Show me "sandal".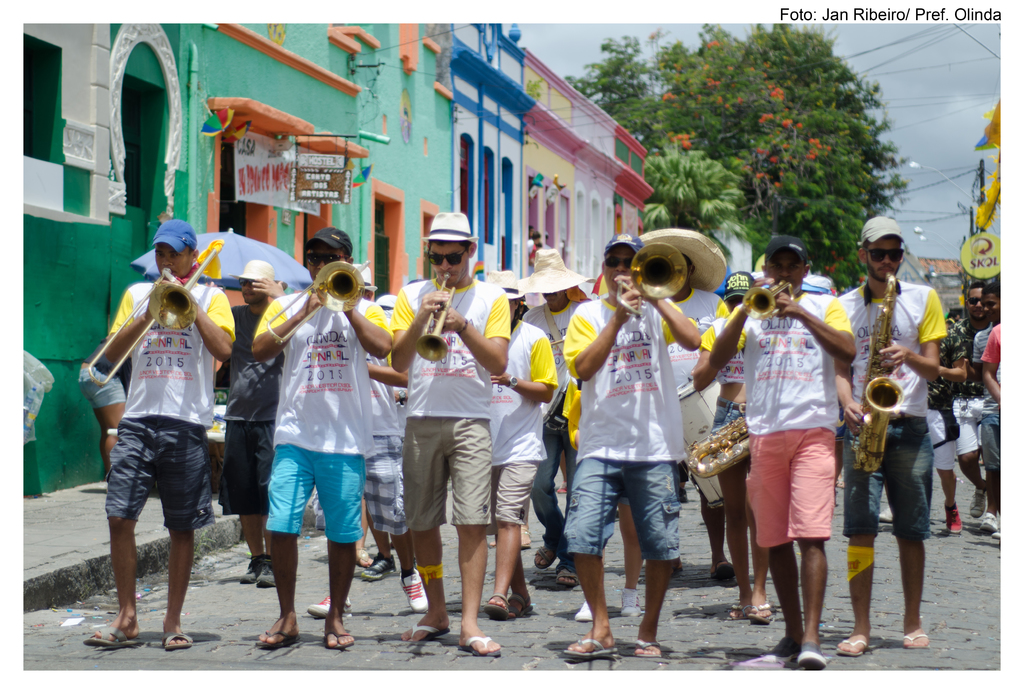
"sandal" is here: 554/562/584/587.
